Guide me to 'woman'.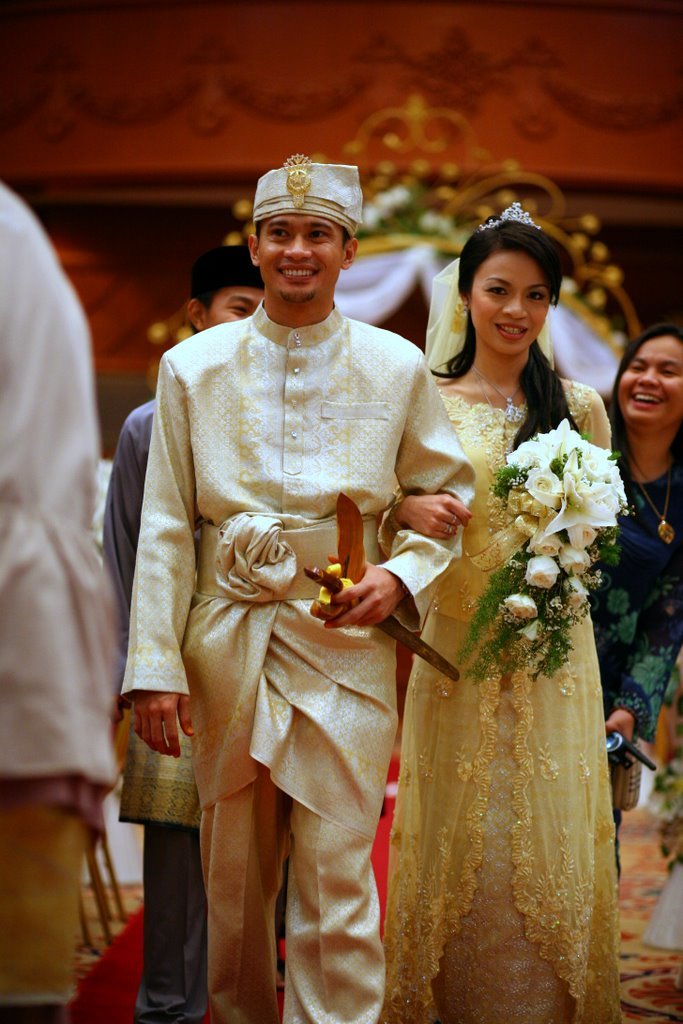
Guidance: select_region(583, 313, 682, 897).
